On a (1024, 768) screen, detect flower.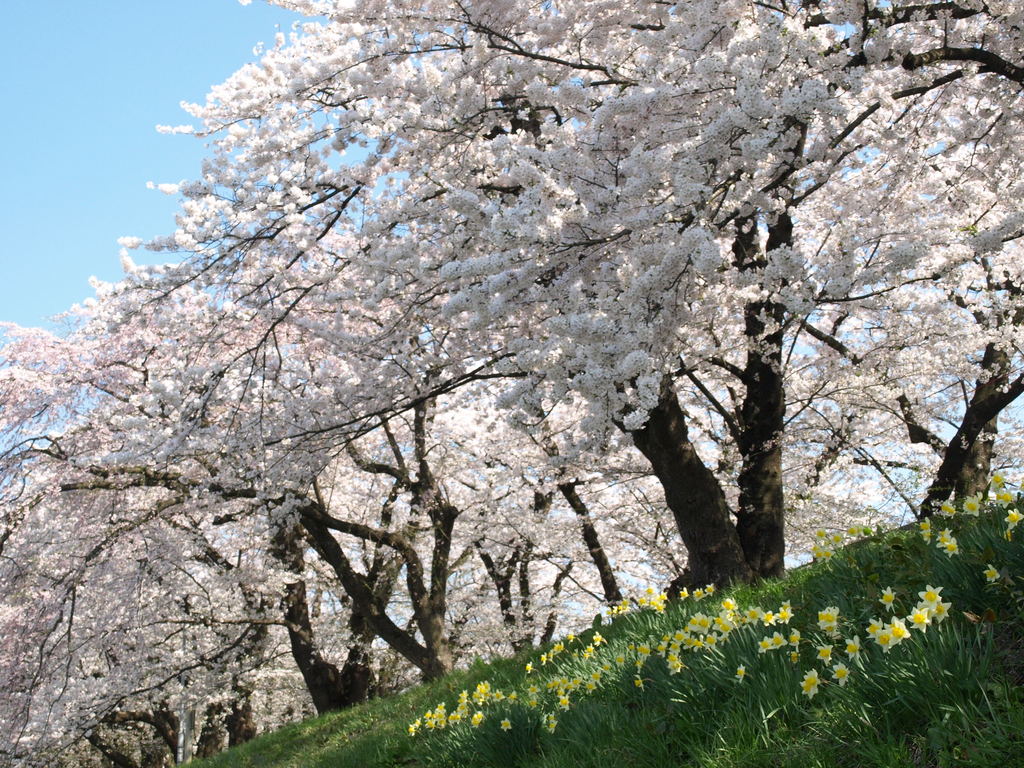
<region>985, 566, 1001, 580</region>.
